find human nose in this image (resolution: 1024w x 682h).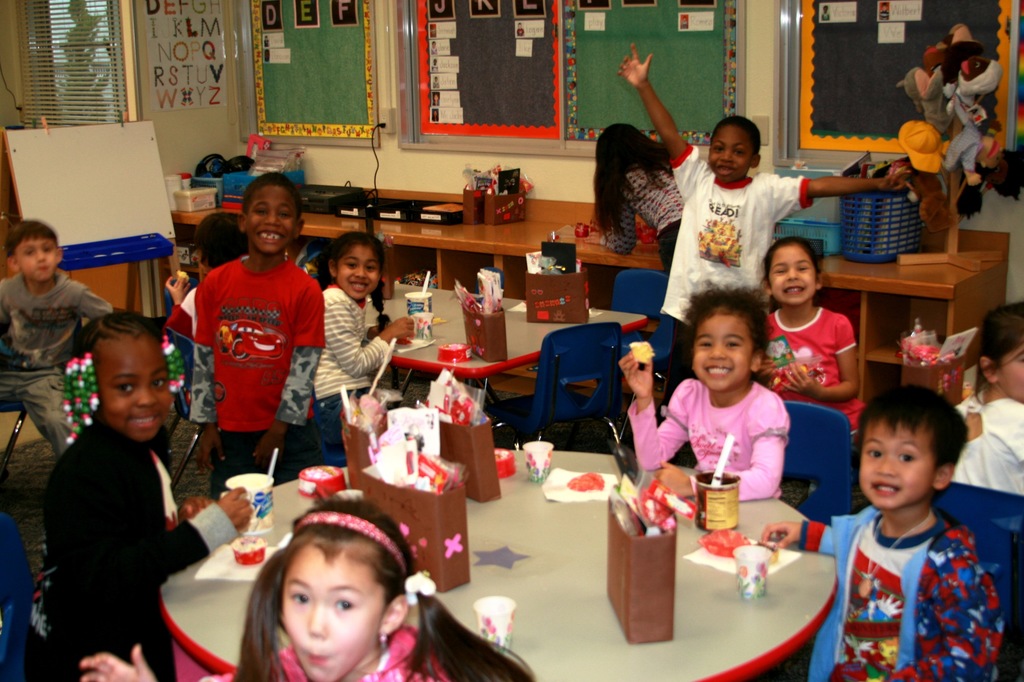
[left=307, top=601, right=324, bottom=638].
